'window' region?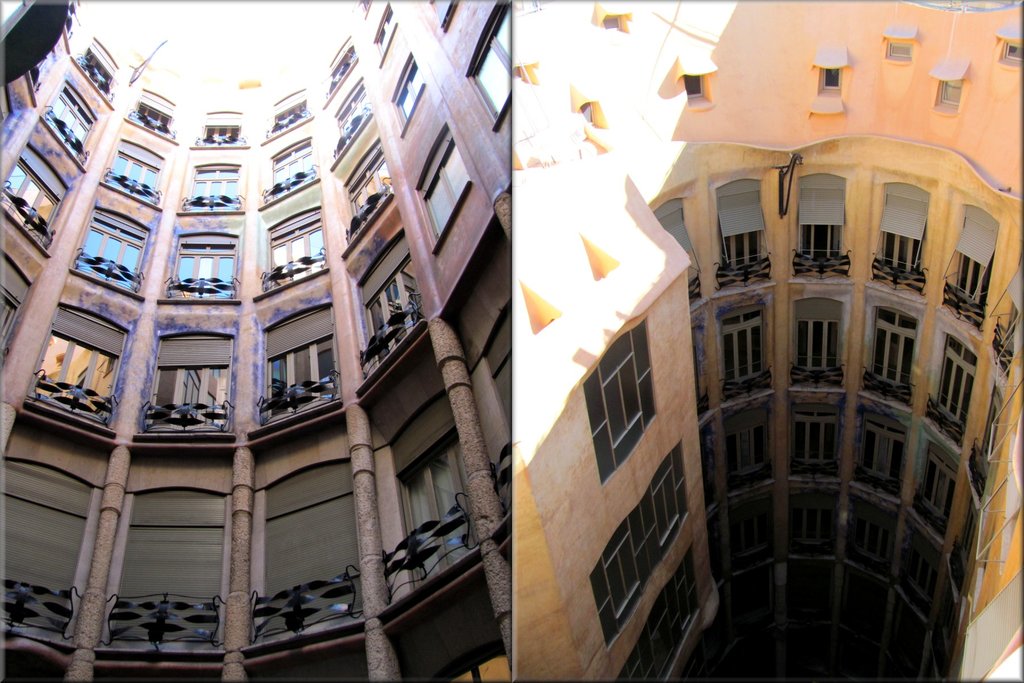
789 484 840 555
